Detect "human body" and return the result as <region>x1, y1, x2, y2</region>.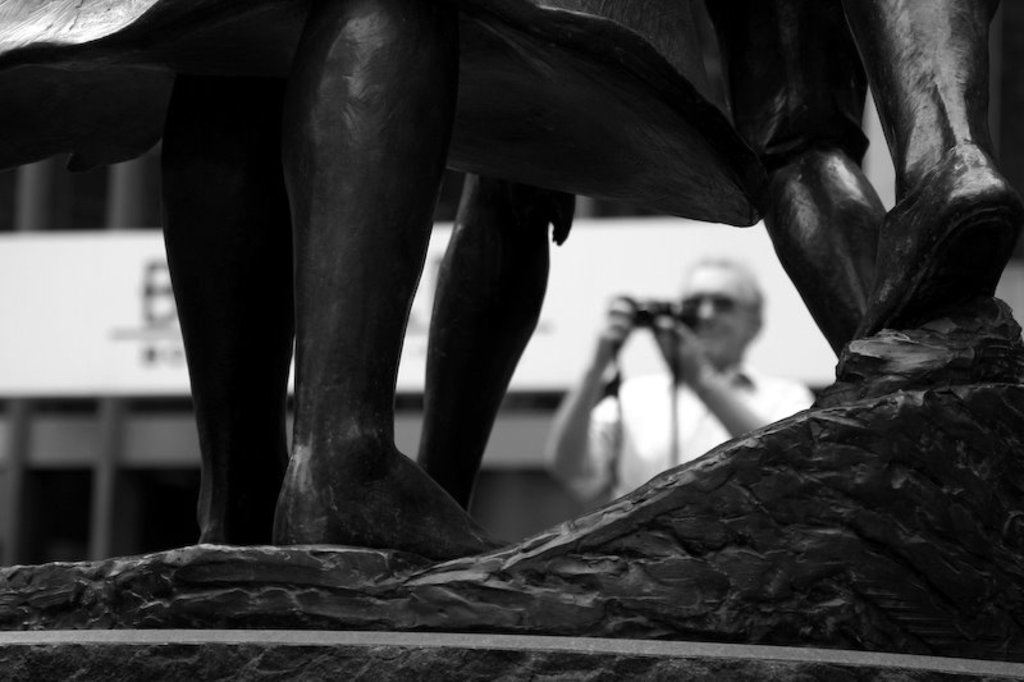
<region>544, 267, 818, 489</region>.
